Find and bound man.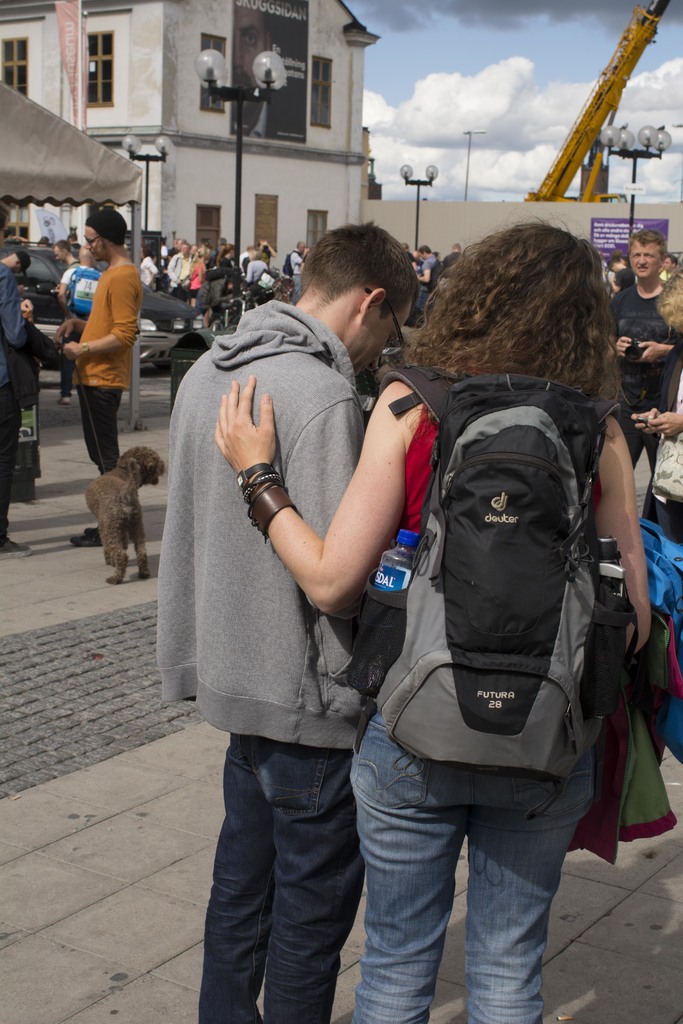
Bound: BBox(143, 256, 171, 289).
